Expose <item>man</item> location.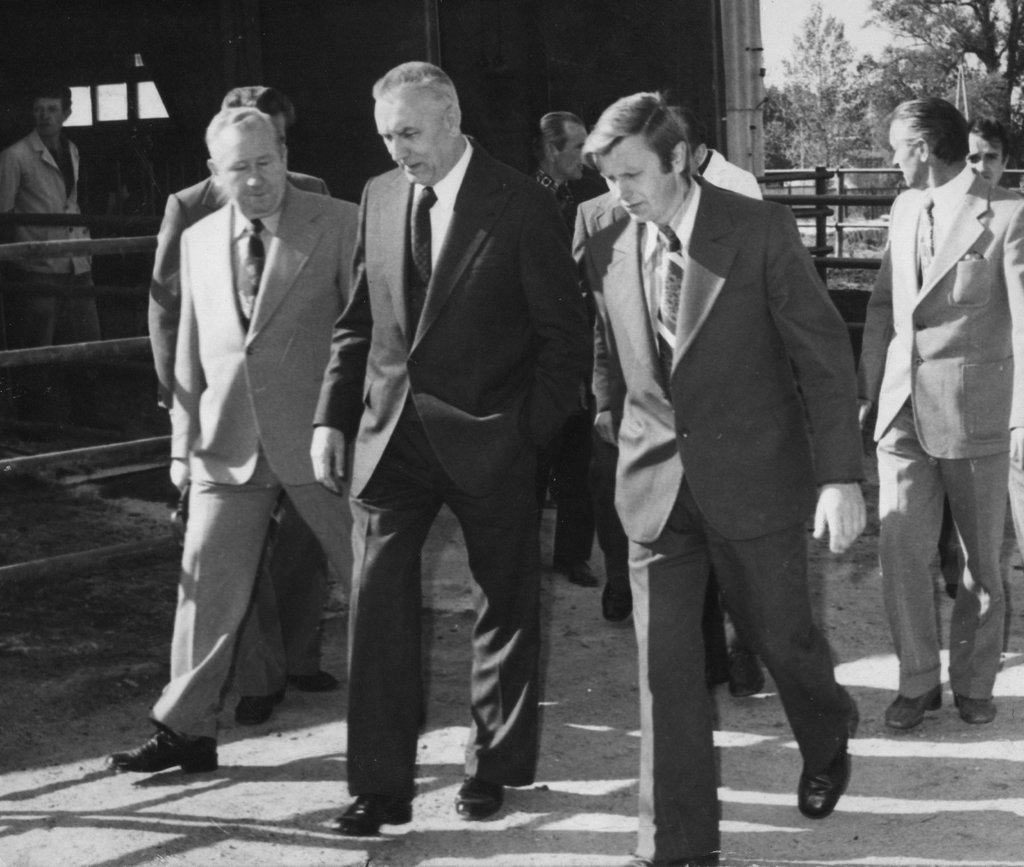
Exposed at locate(99, 111, 396, 770).
